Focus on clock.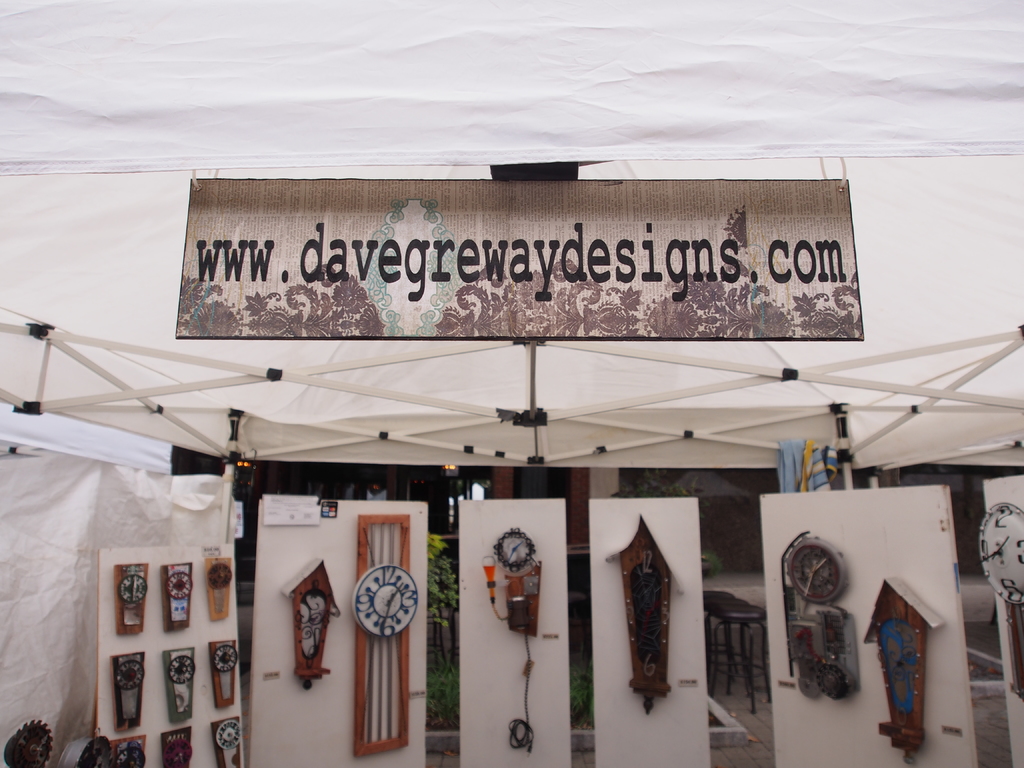
Focused at pyautogui.locateOnScreen(211, 716, 239, 767).
